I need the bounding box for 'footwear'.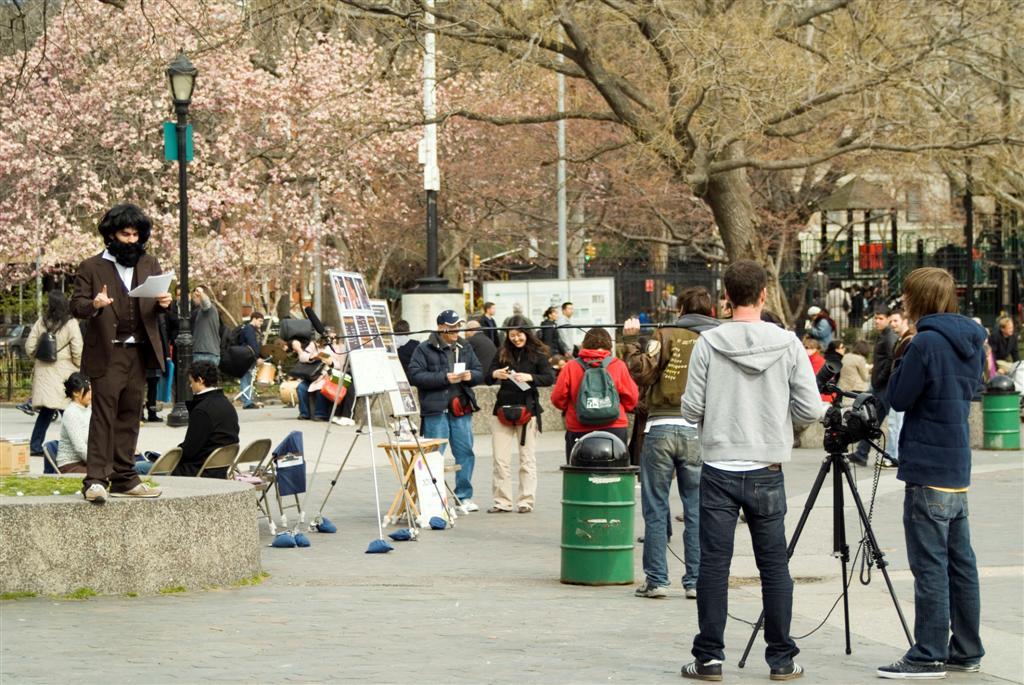
Here it is: {"left": 944, "top": 658, "right": 977, "bottom": 666}.
